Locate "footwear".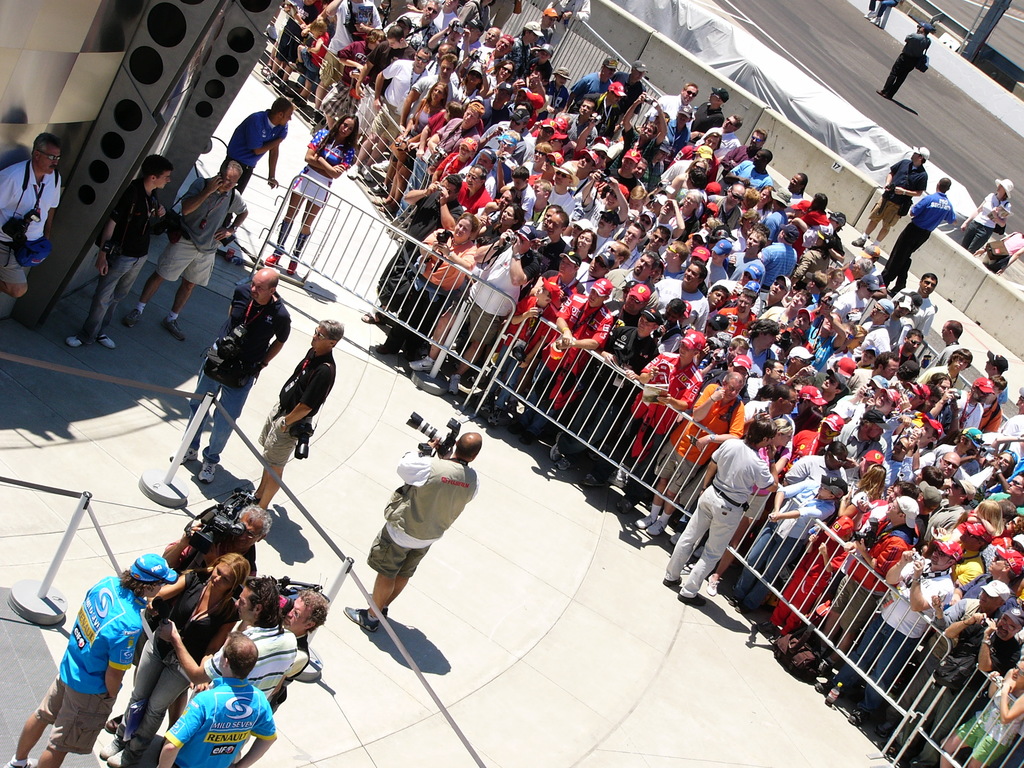
Bounding box: 732/603/742/611.
